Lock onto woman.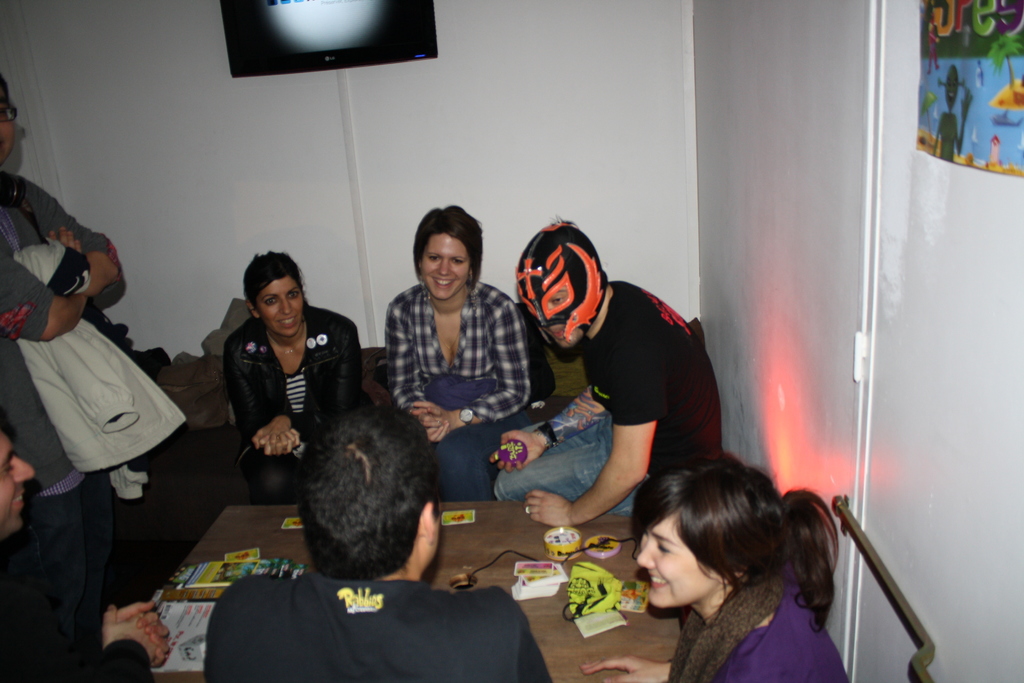
Locked: (left=214, top=254, right=356, bottom=507).
